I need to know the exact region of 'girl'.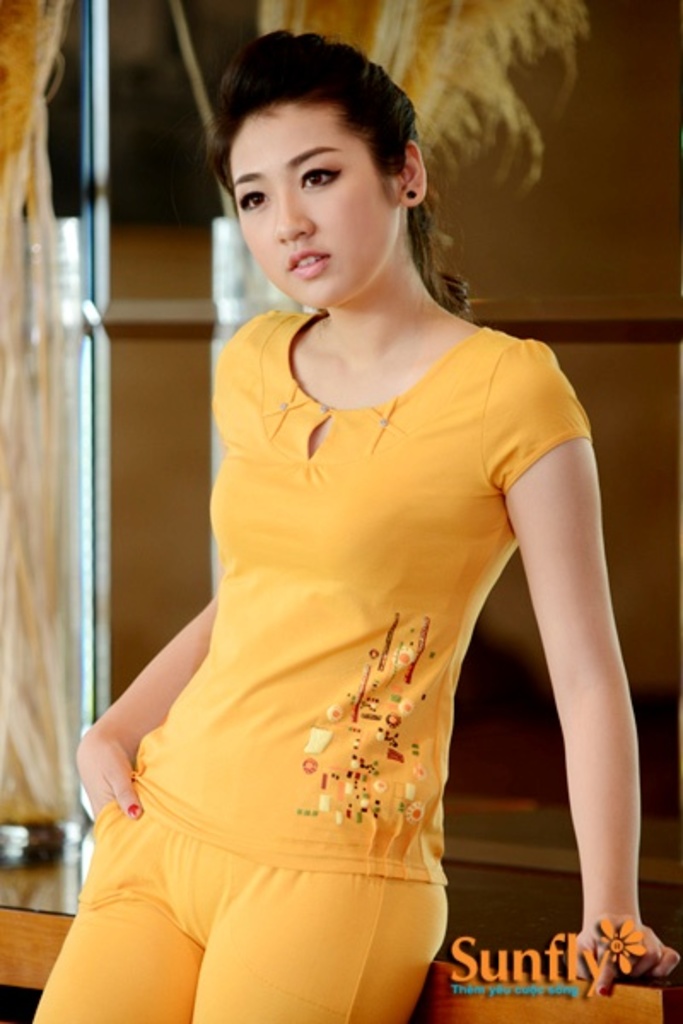
Region: left=32, top=24, right=678, bottom=1022.
